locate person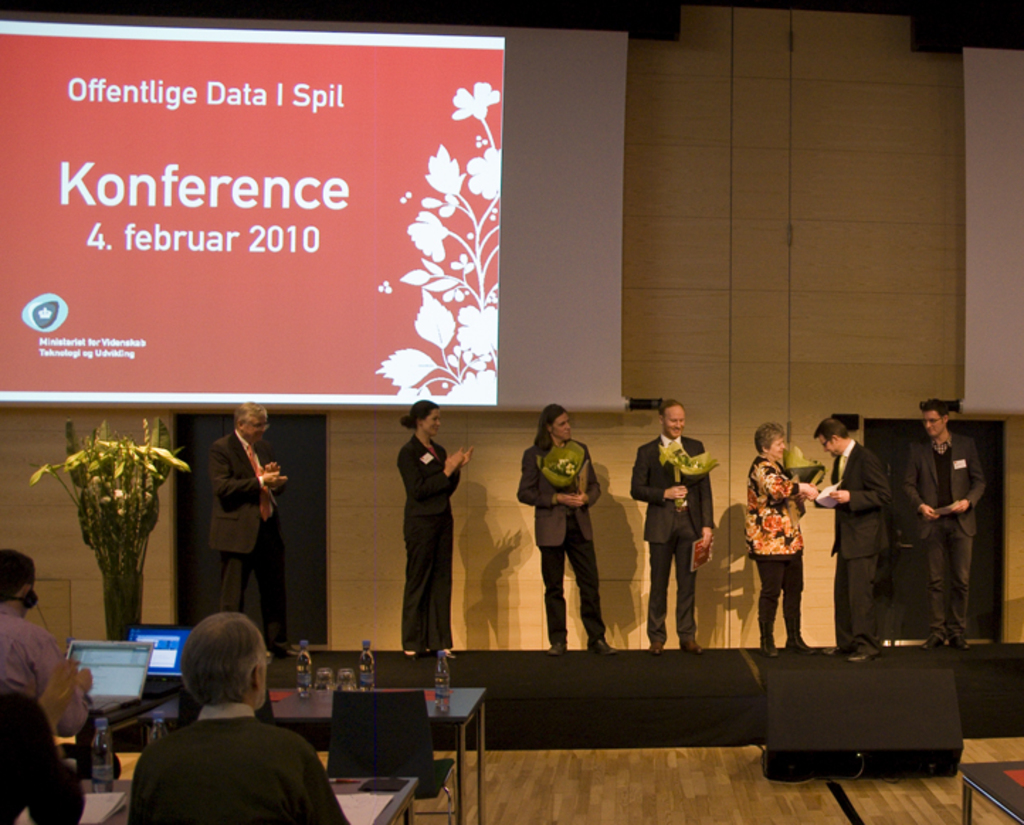
[left=902, top=387, right=989, bottom=649]
